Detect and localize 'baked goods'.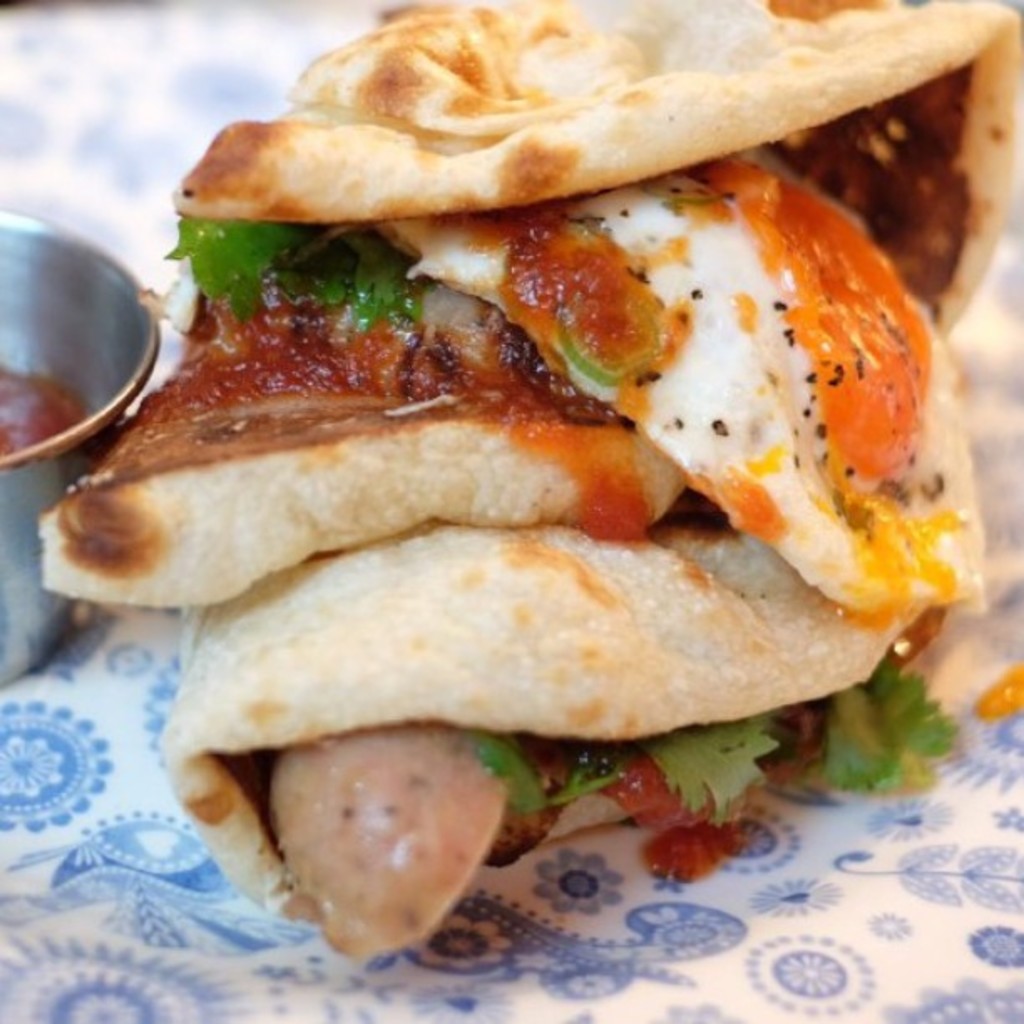
Localized at select_region(42, 0, 1022, 955).
